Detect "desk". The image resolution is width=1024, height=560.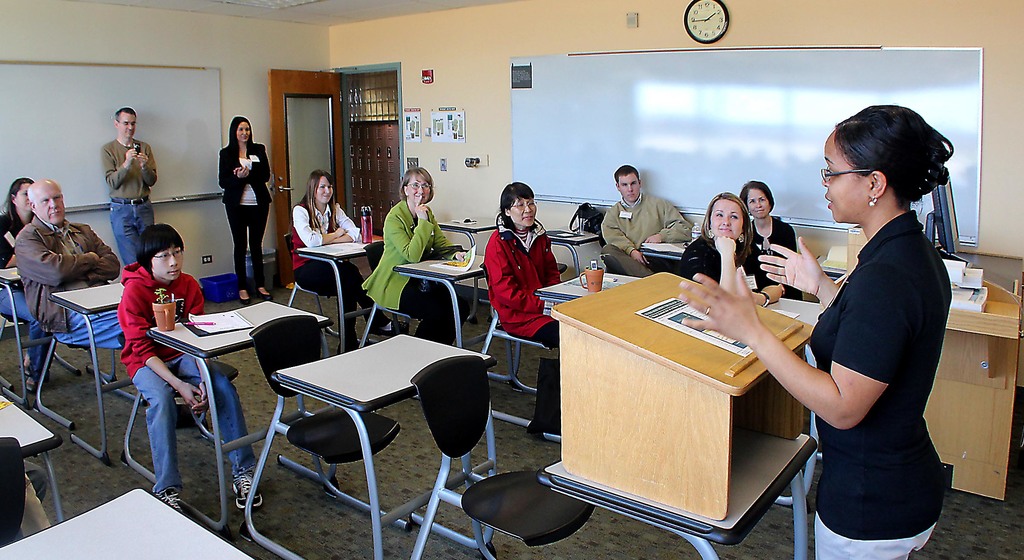
<box>552,257,838,532</box>.
